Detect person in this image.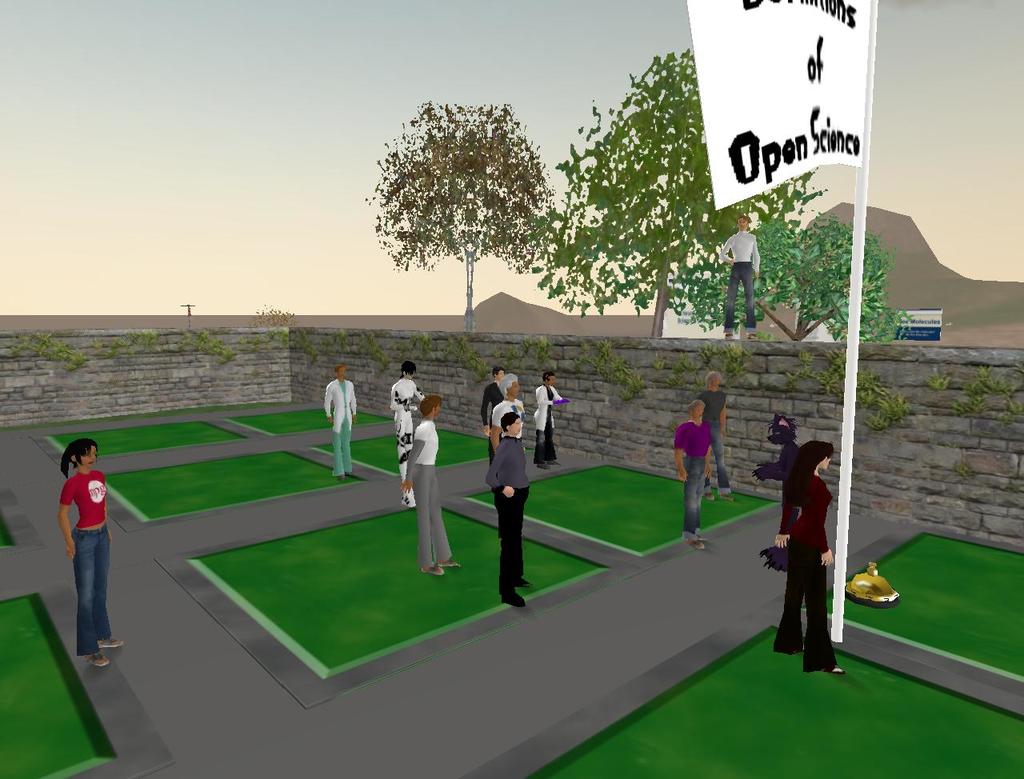
Detection: (533, 369, 569, 469).
